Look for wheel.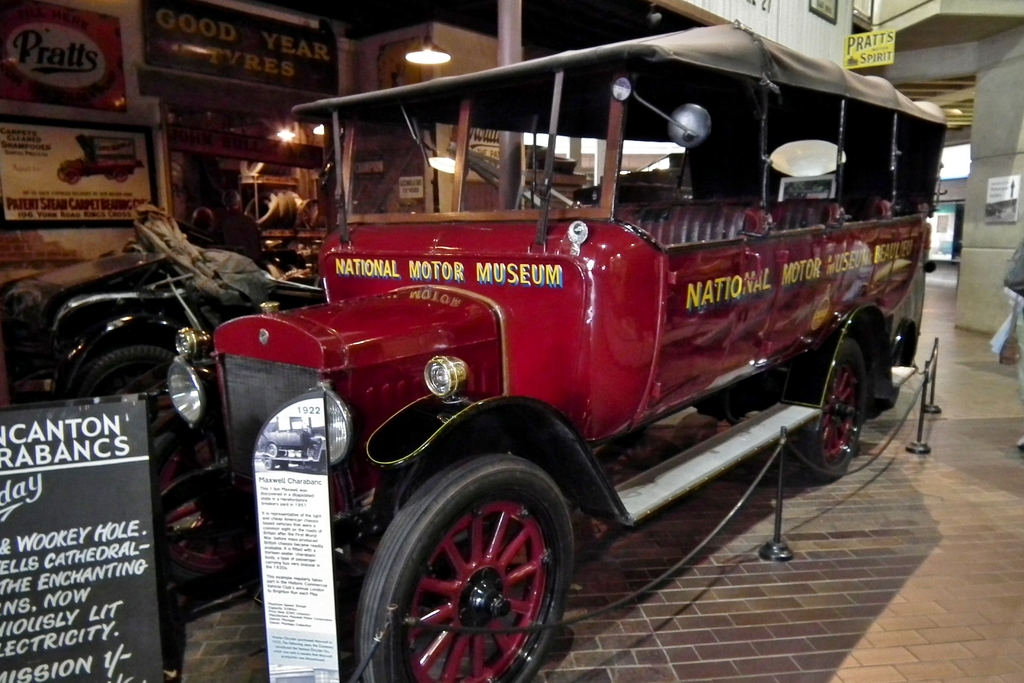
Found: 80, 344, 176, 395.
